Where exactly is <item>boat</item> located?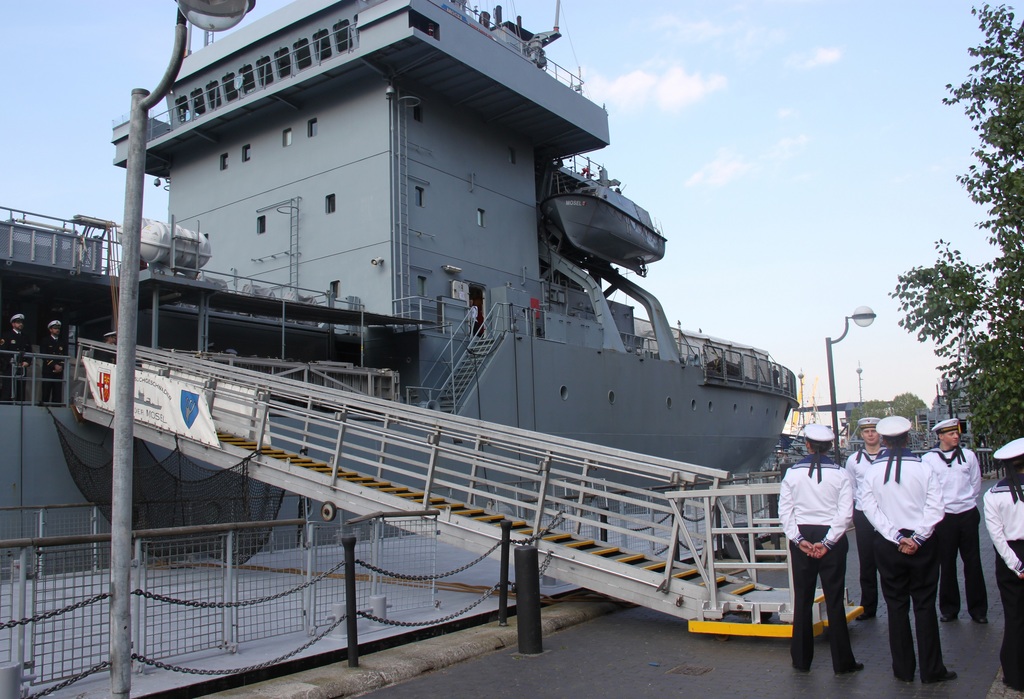
Its bounding box is 0,0,803,588.
